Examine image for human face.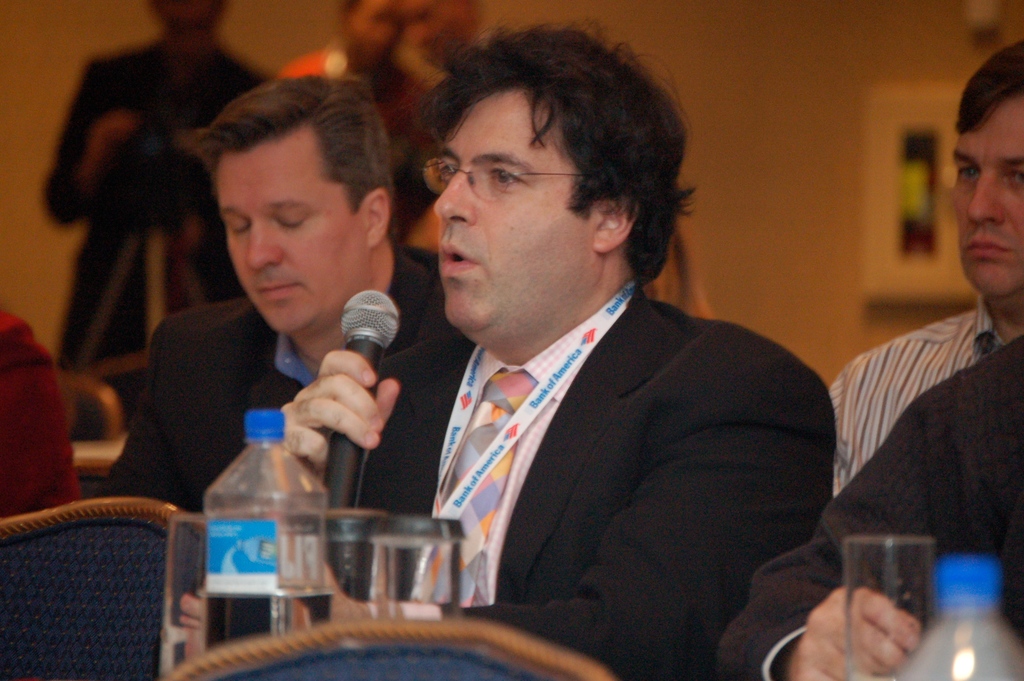
Examination result: crop(216, 142, 366, 332).
